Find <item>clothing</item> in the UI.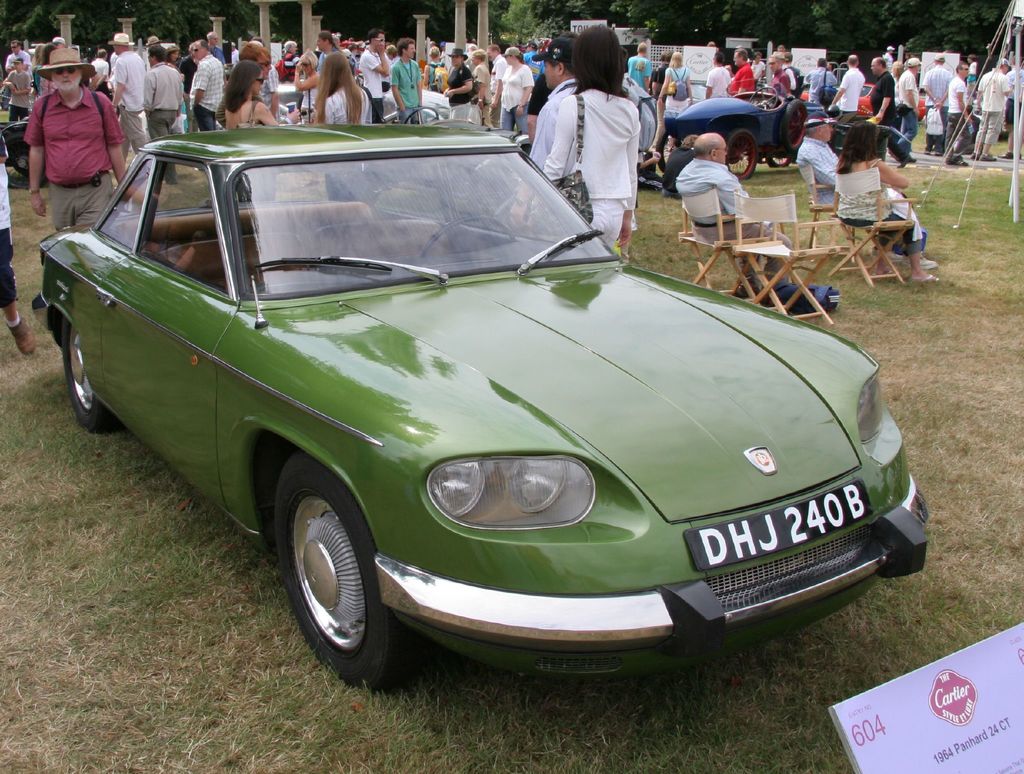
UI element at left=428, top=61, right=446, bottom=88.
